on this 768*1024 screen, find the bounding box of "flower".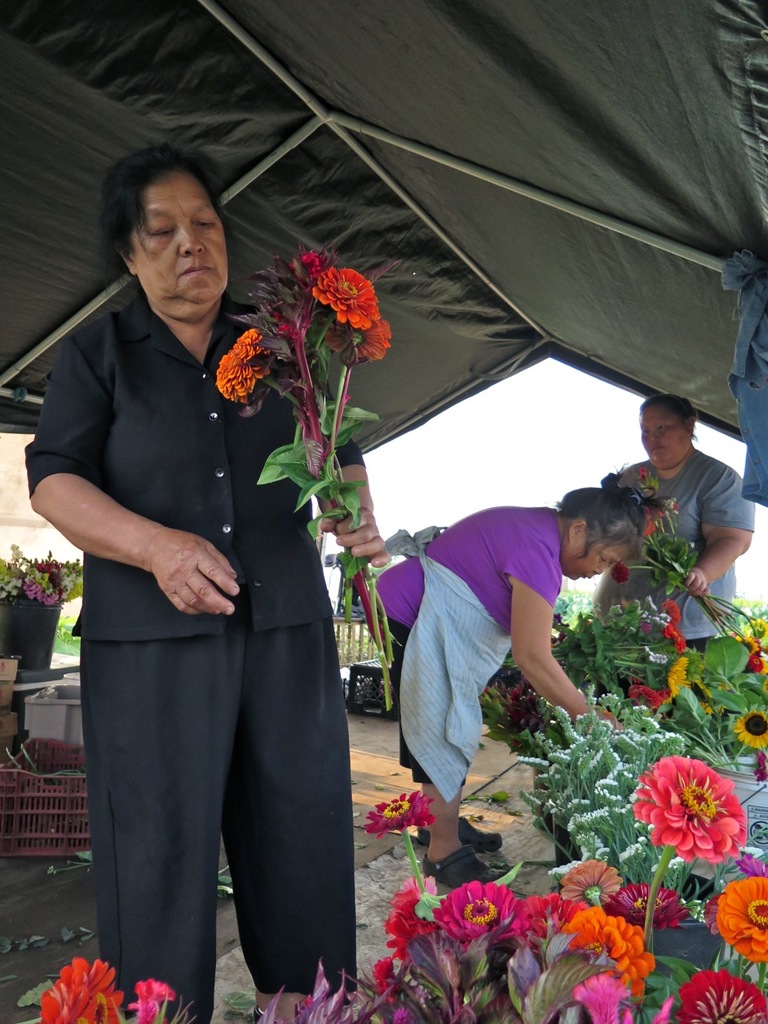
Bounding box: {"x1": 687, "y1": 679, "x2": 714, "y2": 713}.
